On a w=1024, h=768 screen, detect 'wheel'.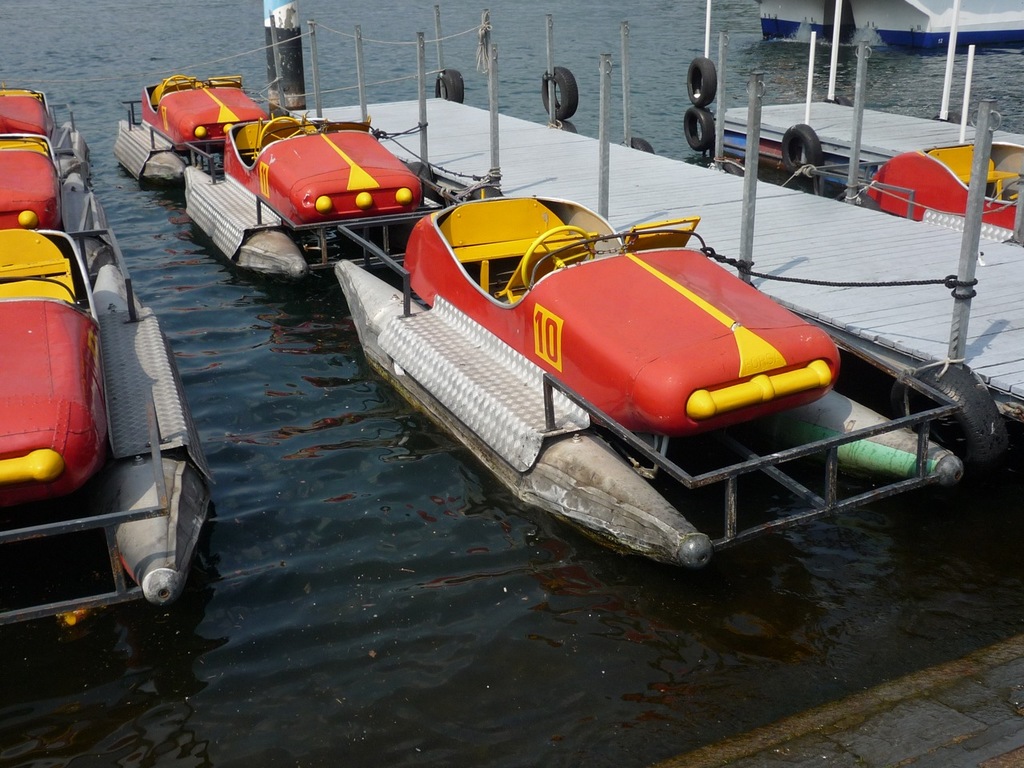
l=836, t=189, r=884, b=213.
